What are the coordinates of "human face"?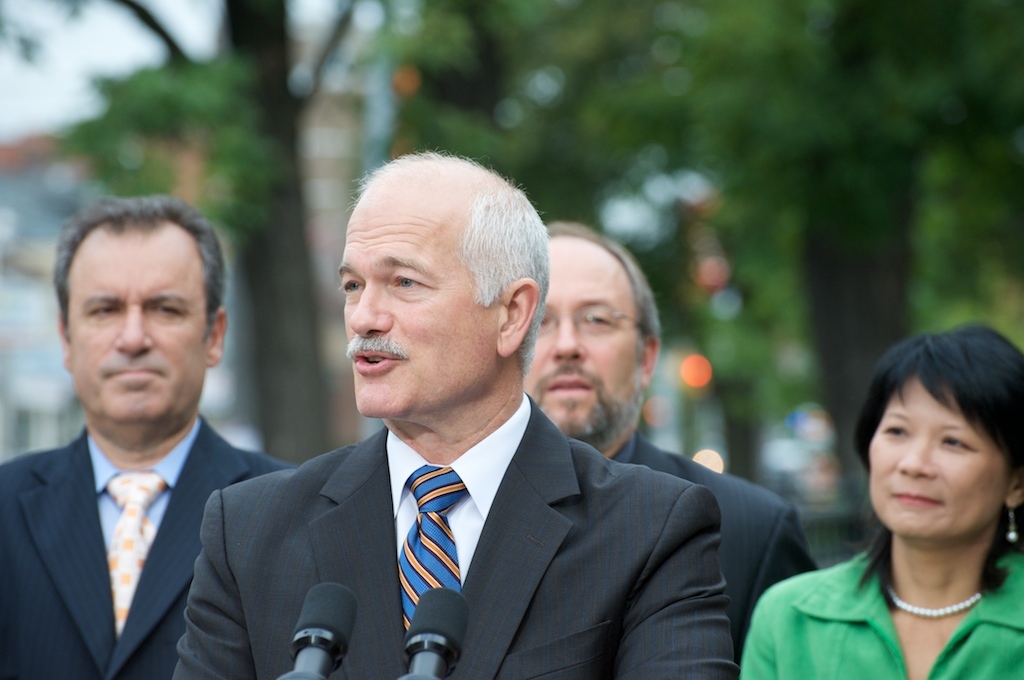
<region>54, 229, 209, 423</region>.
